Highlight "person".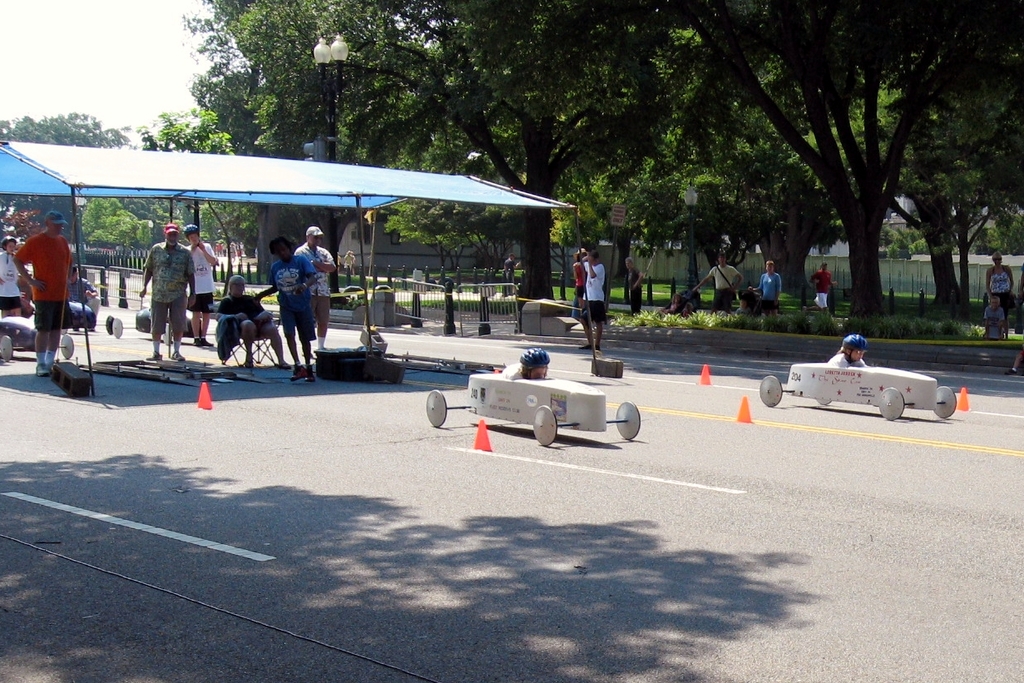
Highlighted region: region(502, 254, 519, 294).
